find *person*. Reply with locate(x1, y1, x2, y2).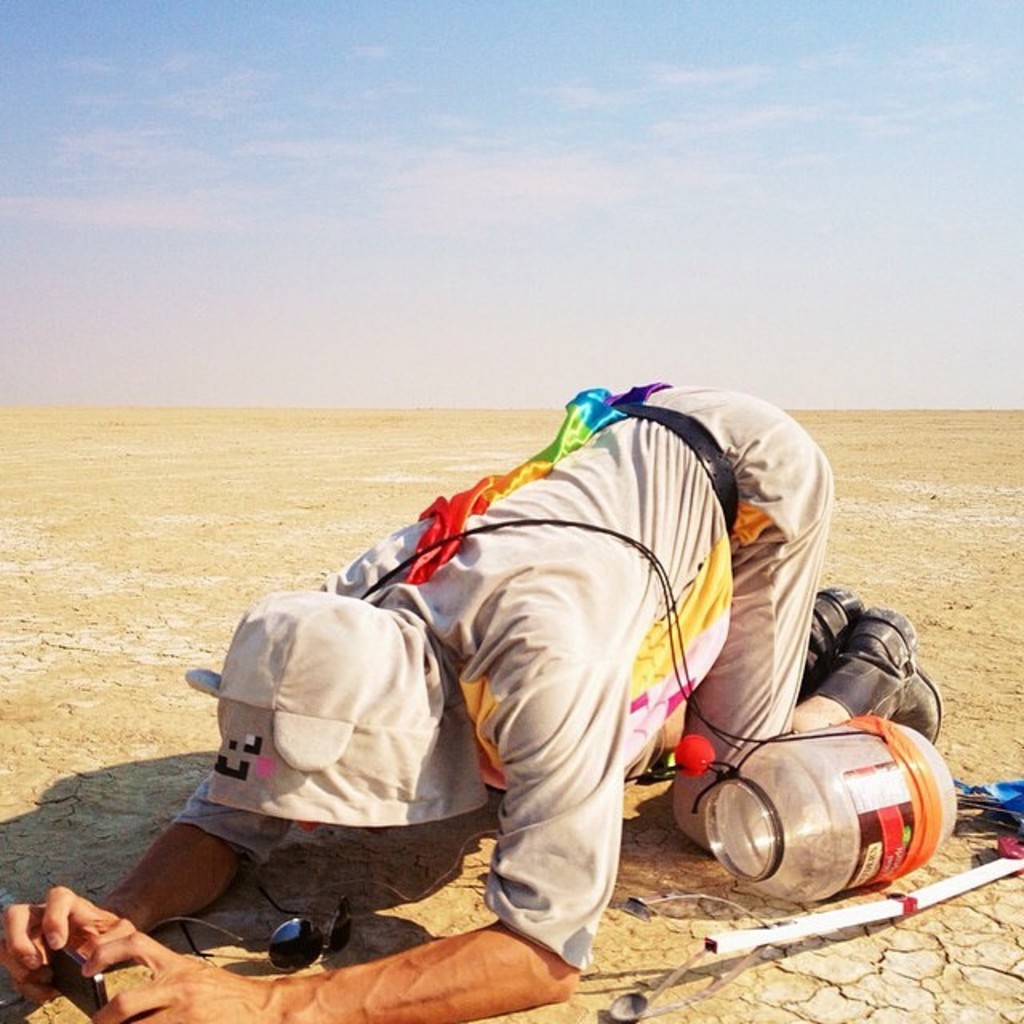
locate(0, 373, 949, 1022).
